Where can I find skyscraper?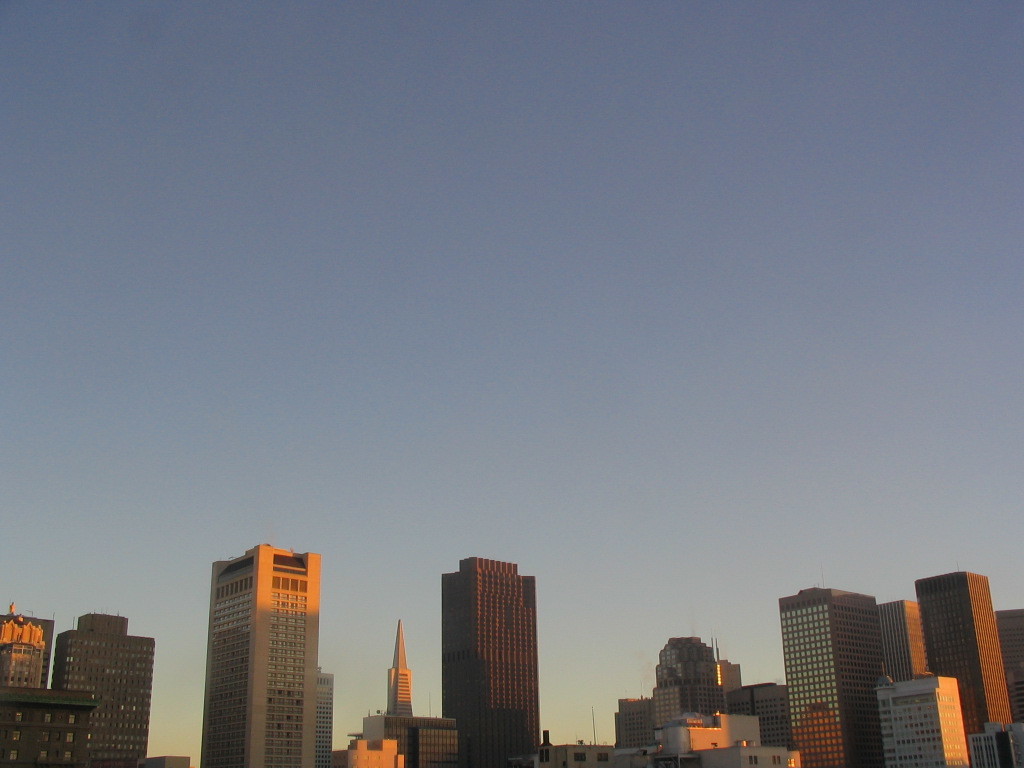
You can find it at Rect(55, 606, 156, 767).
